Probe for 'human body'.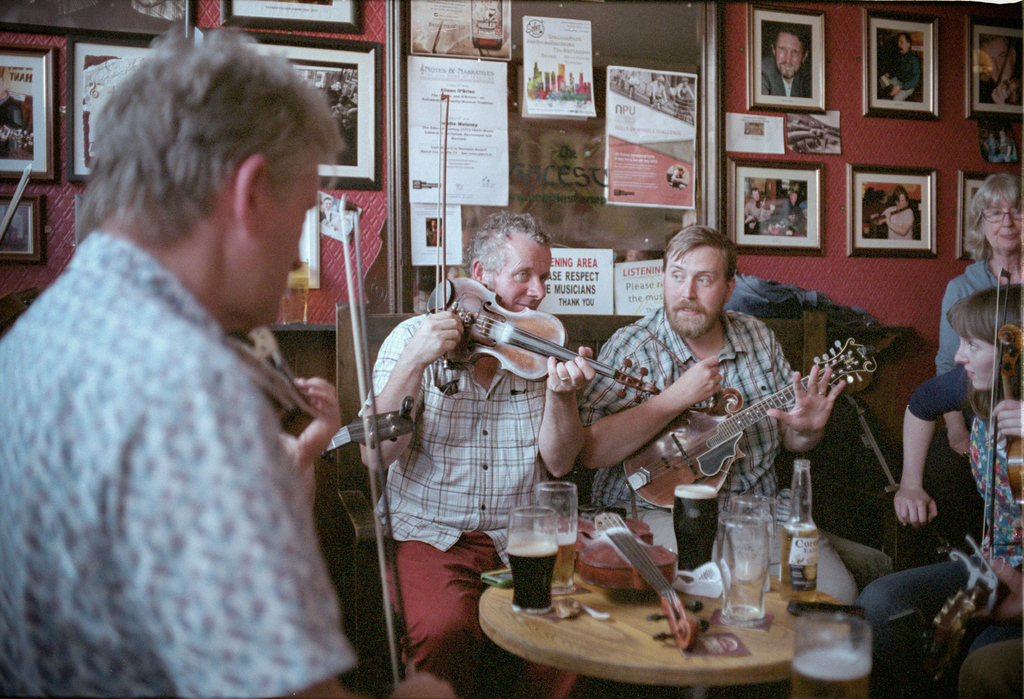
Probe result: detection(866, 342, 1023, 698).
